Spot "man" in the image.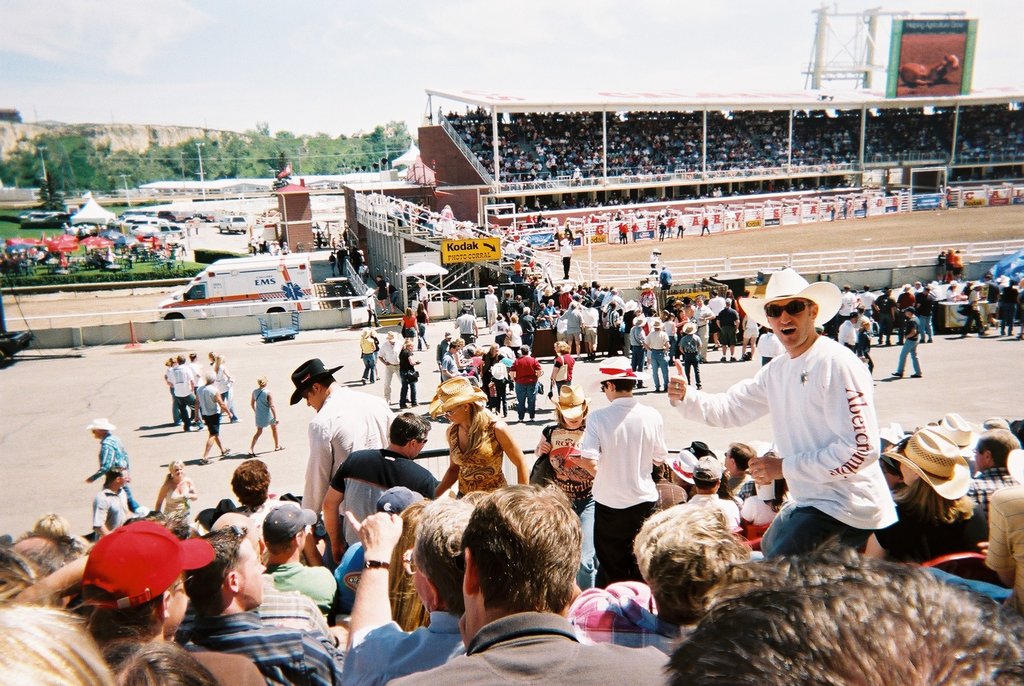
"man" found at (956, 282, 995, 338).
